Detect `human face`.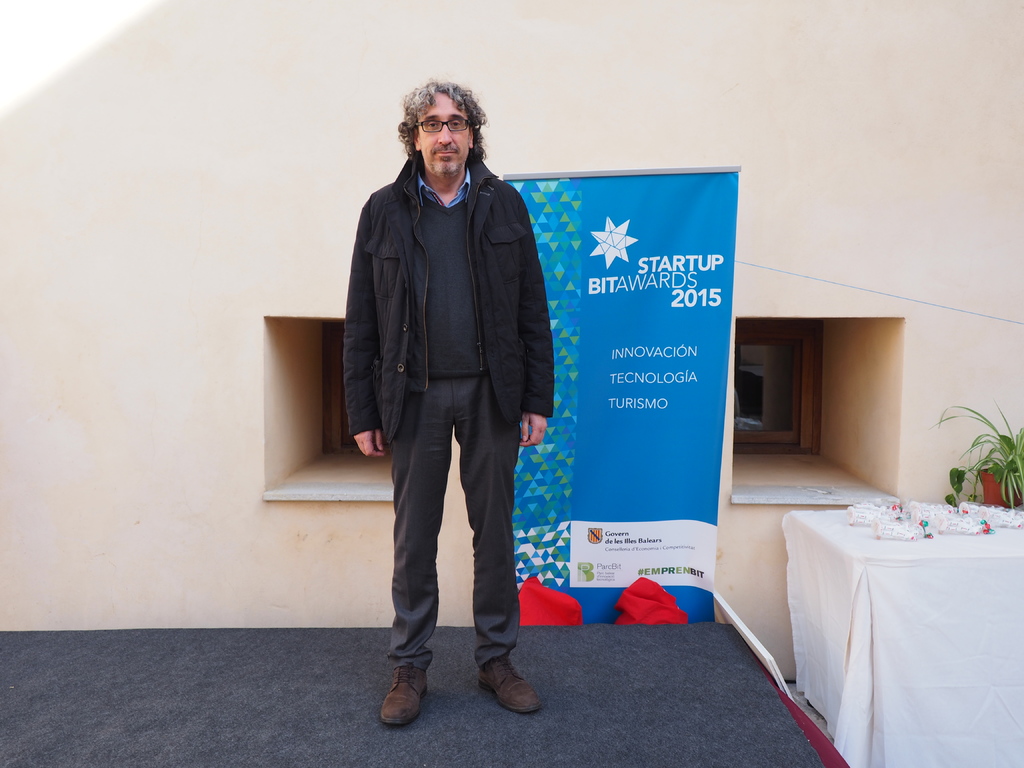
Detected at x1=415 y1=90 x2=470 y2=179.
